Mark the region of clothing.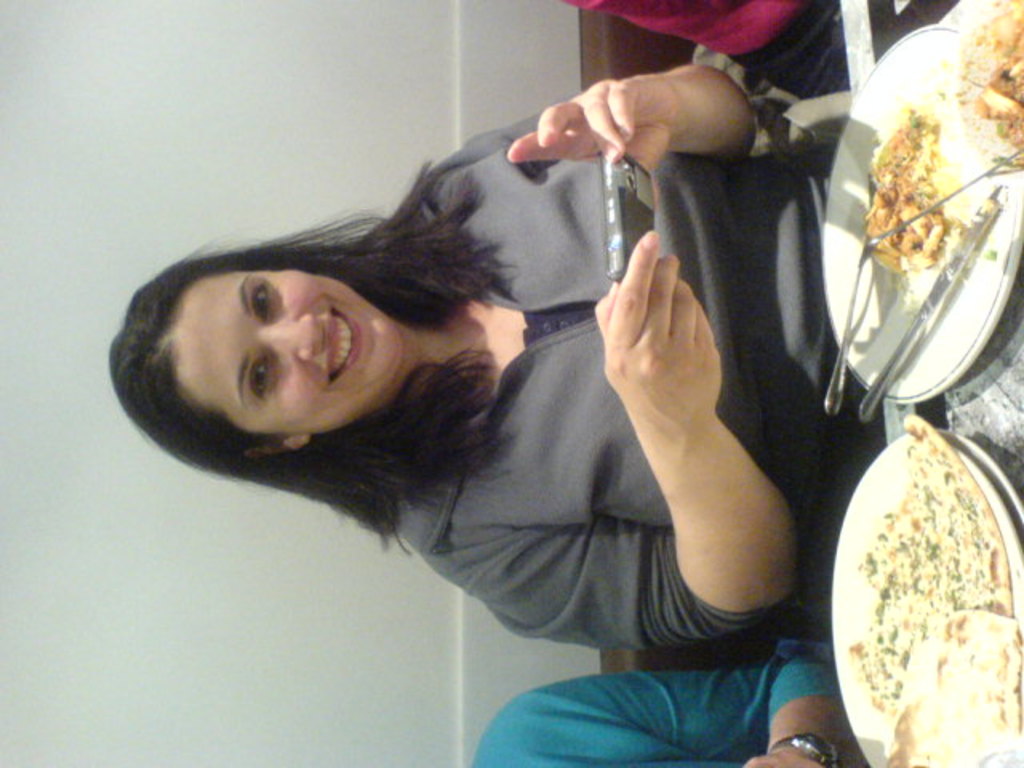
Region: bbox=(563, 0, 795, 48).
